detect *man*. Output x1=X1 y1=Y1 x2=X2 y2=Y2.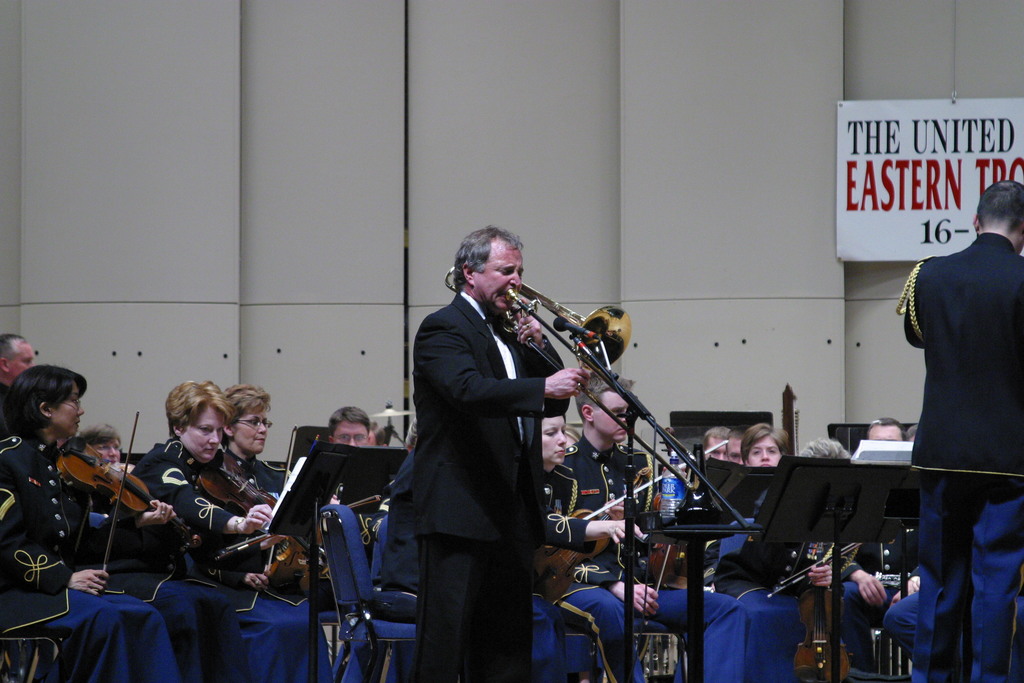
x1=888 y1=152 x2=1023 y2=682.
